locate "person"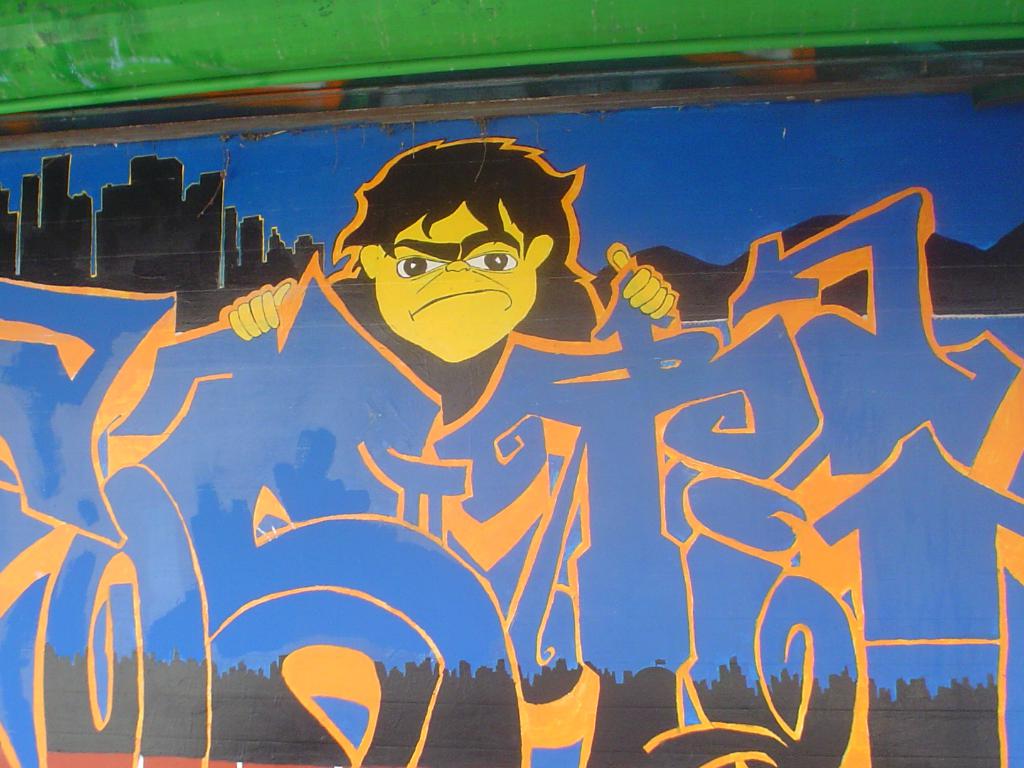
Rect(206, 111, 686, 427)
